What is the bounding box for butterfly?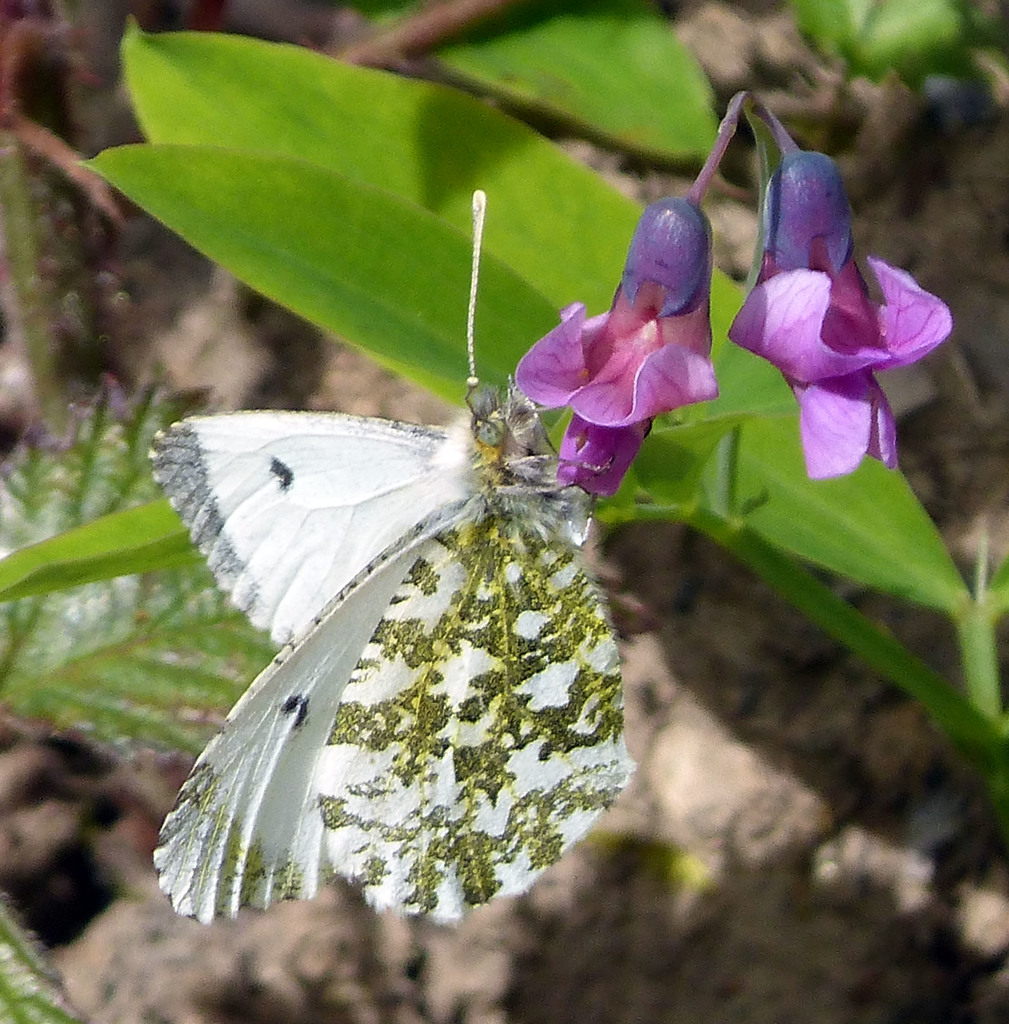
[156, 191, 630, 927].
